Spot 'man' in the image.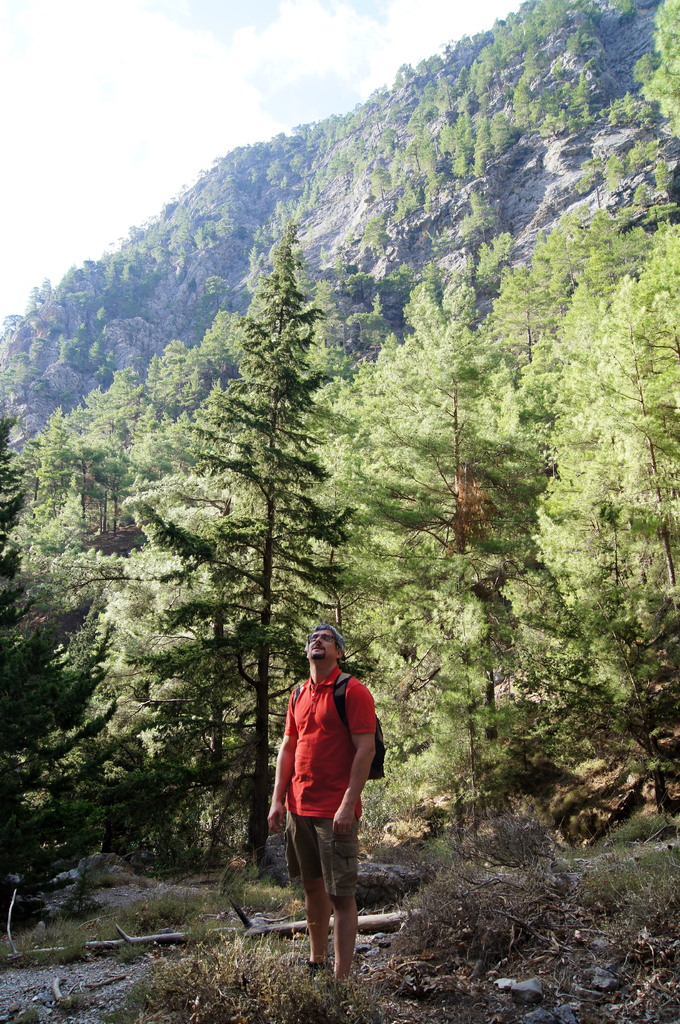
'man' found at {"x1": 268, "y1": 630, "x2": 386, "y2": 982}.
